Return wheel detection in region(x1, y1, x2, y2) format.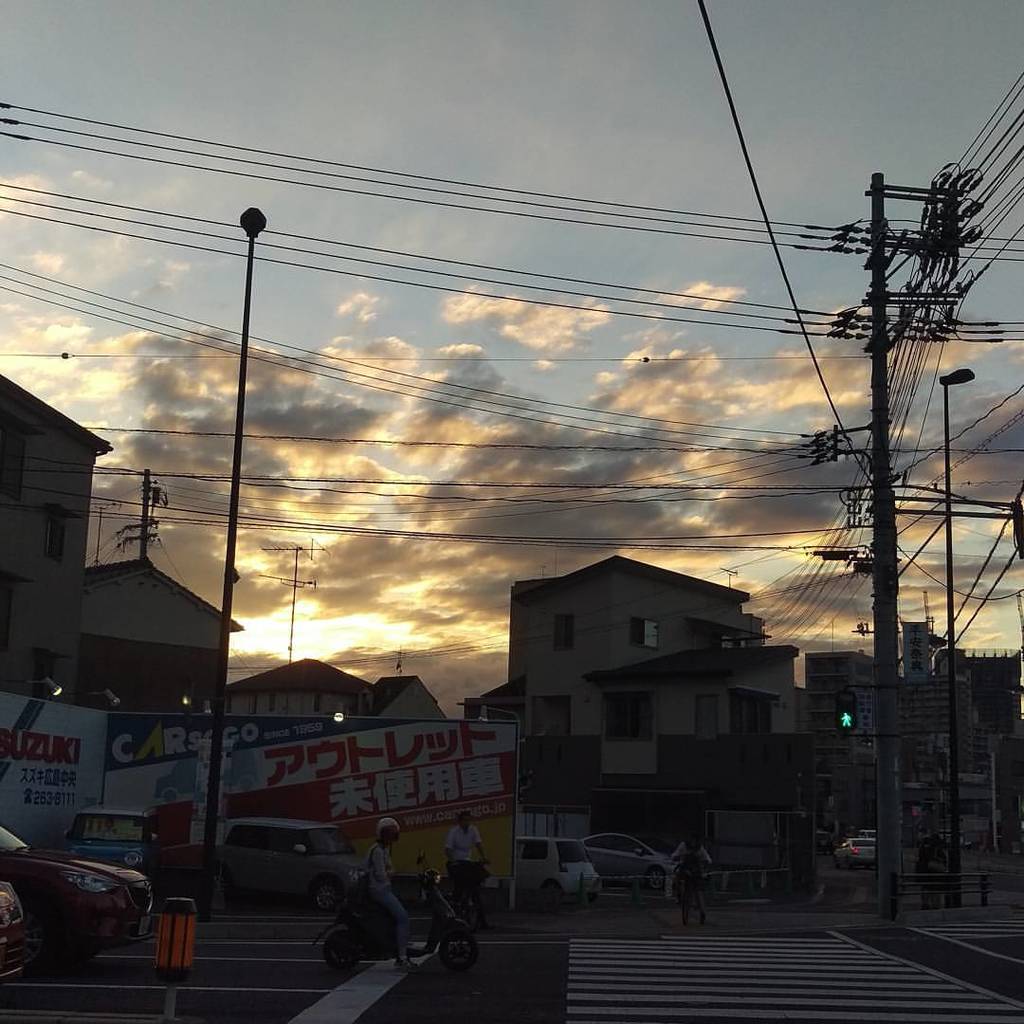
region(538, 884, 563, 914).
